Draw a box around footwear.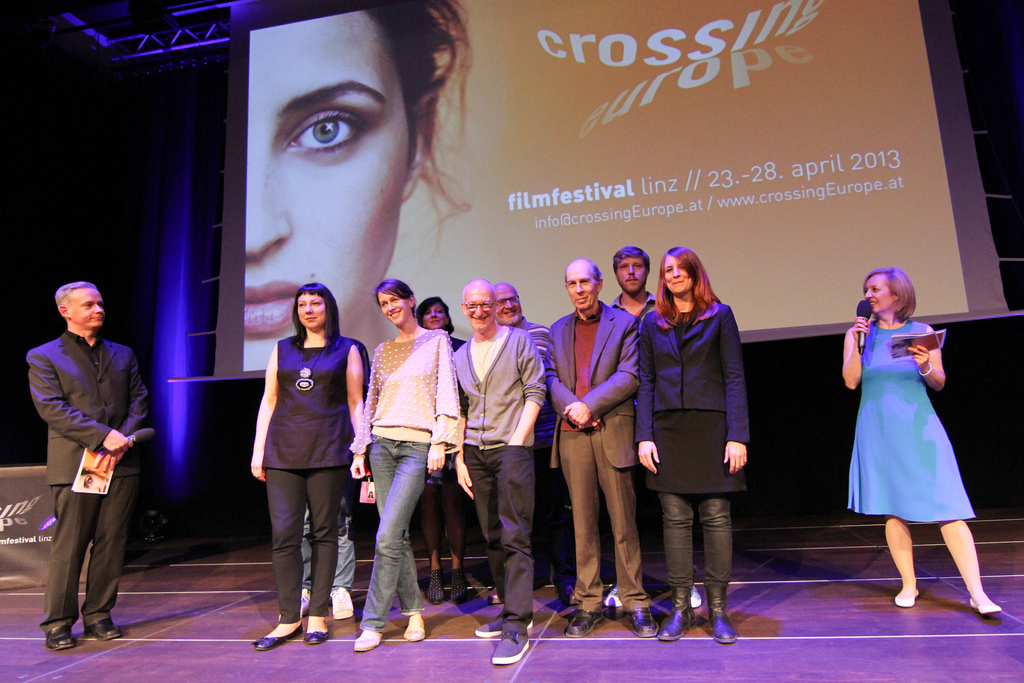
region(301, 628, 330, 643).
